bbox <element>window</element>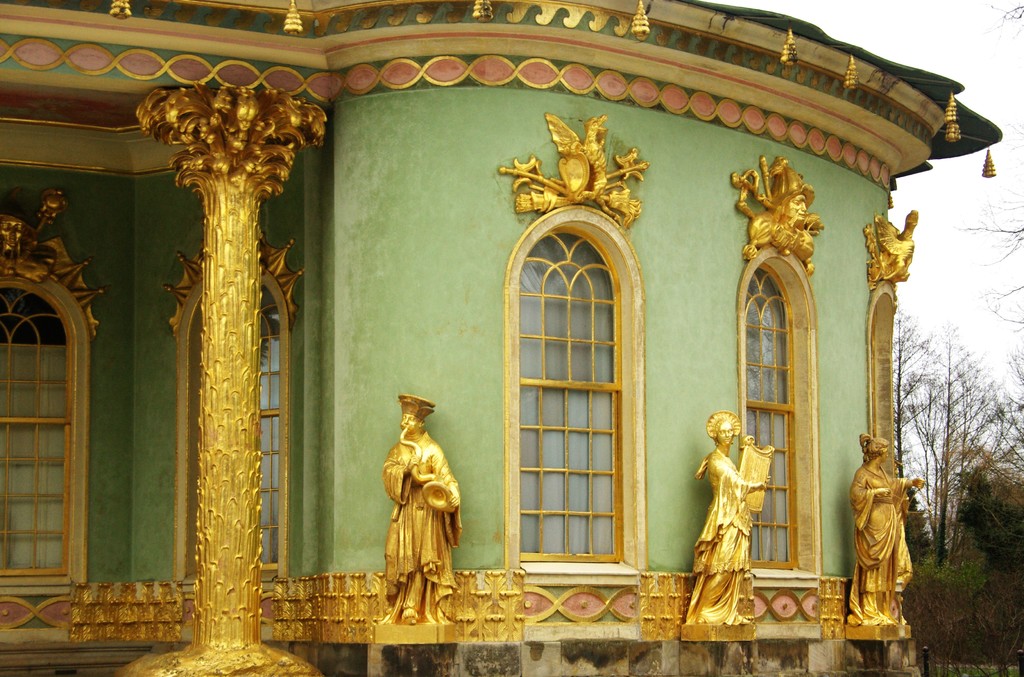
[x1=0, y1=275, x2=94, y2=600]
